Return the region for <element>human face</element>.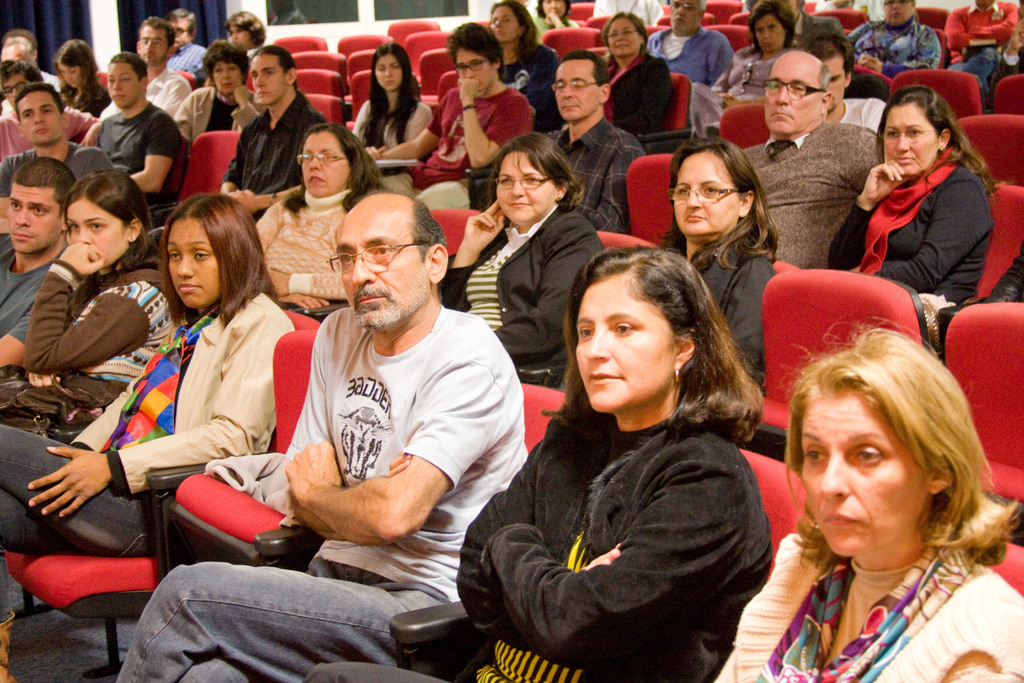
(168,218,219,308).
